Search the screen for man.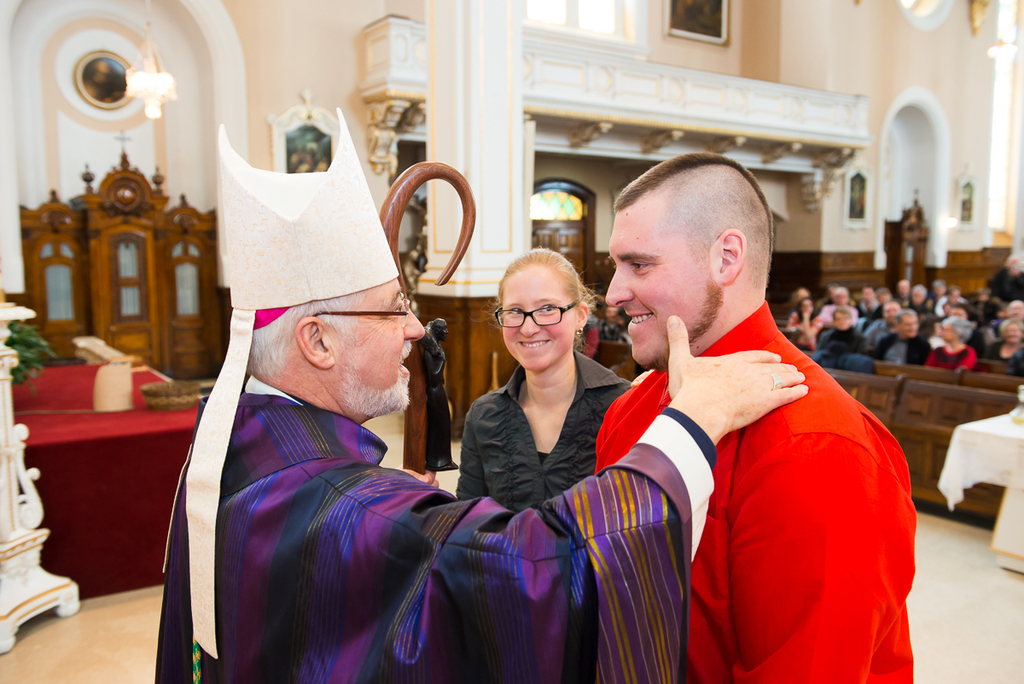
Found at Rect(863, 291, 903, 343).
